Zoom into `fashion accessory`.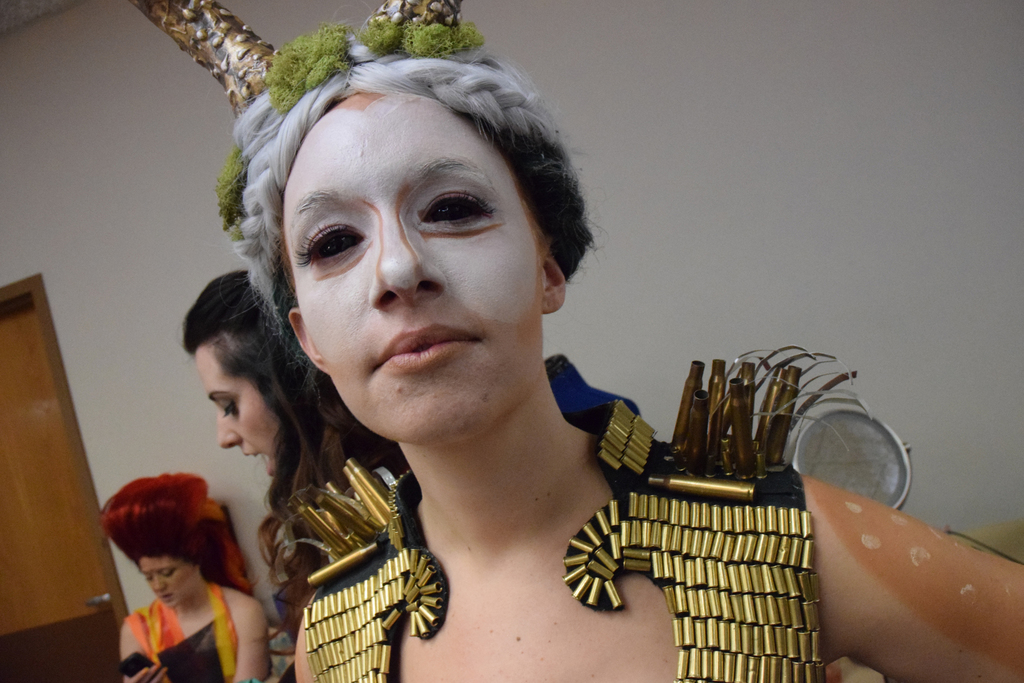
Zoom target: 127/0/594/343.
